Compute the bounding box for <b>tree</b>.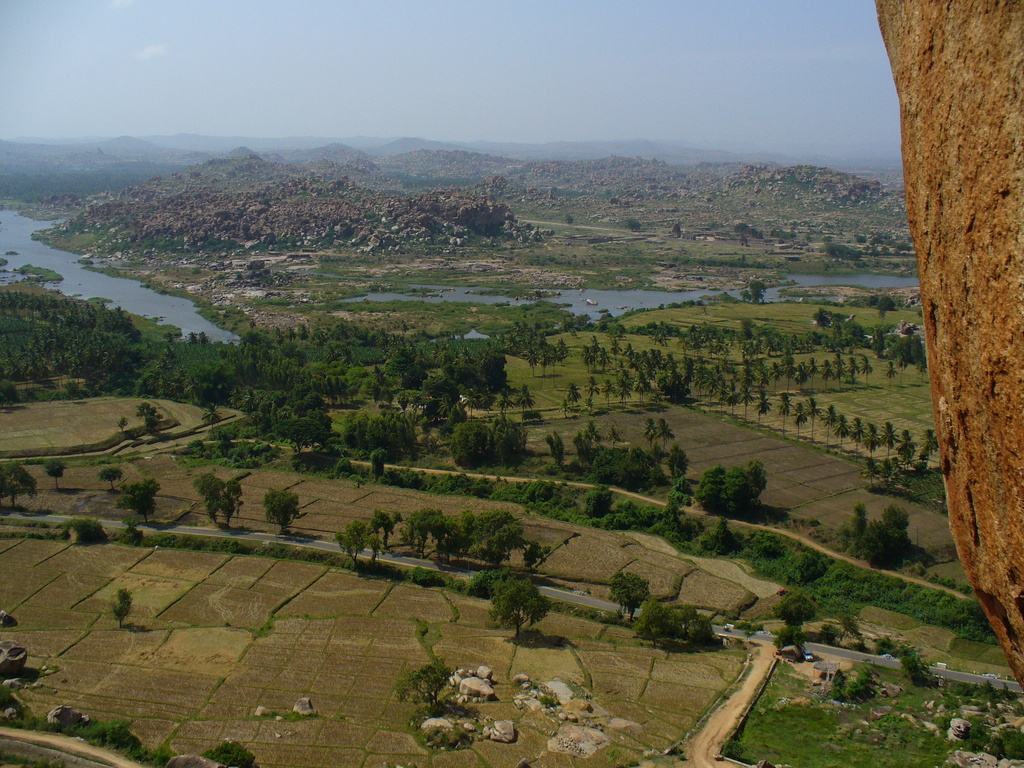
select_region(116, 476, 161, 523).
